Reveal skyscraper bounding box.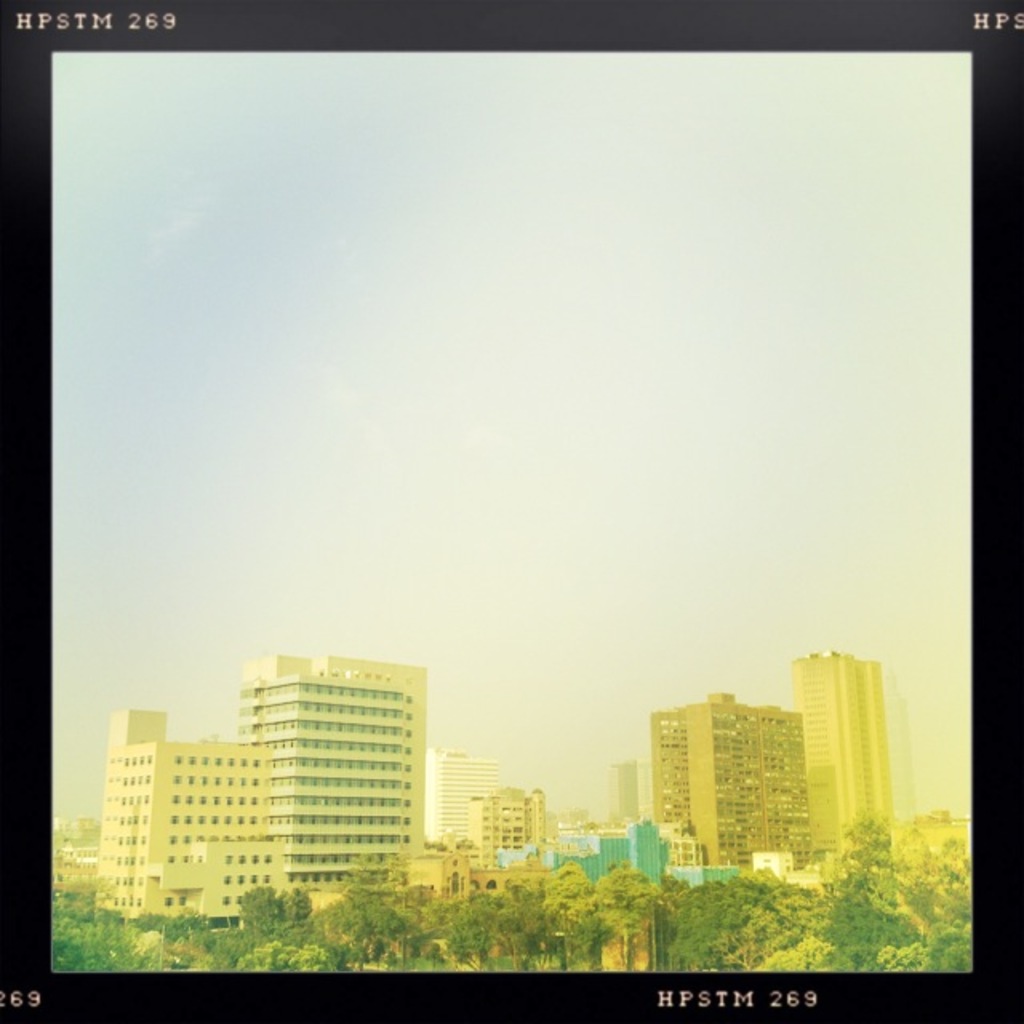
Revealed: 790,635,902,845.
